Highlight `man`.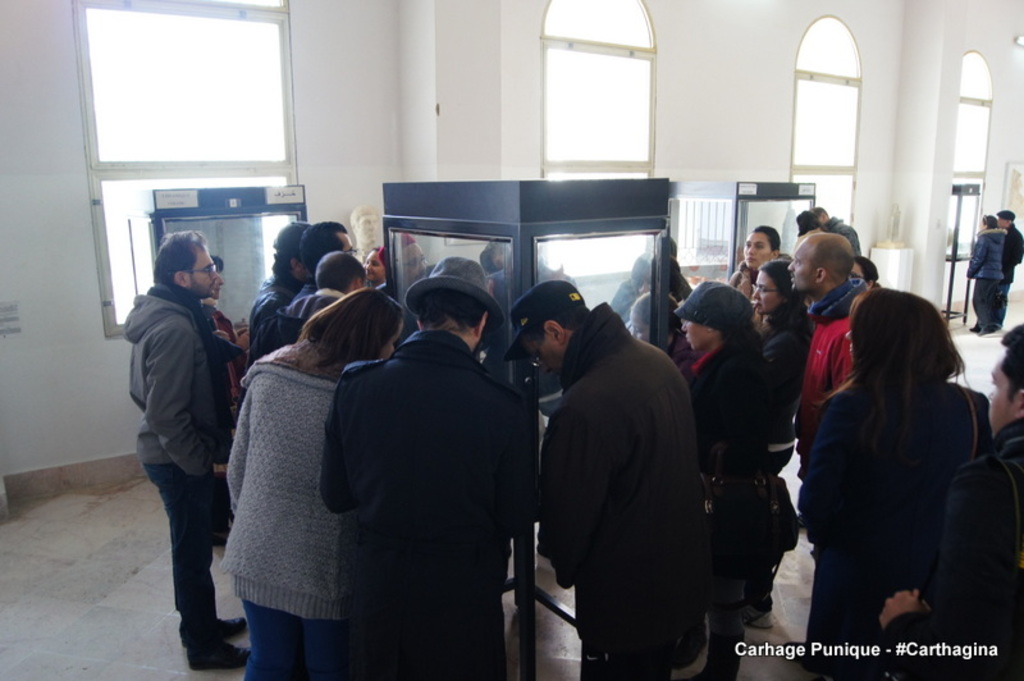
Highlighted region: [x1=815, y1=210, x2=858, y2=252].
